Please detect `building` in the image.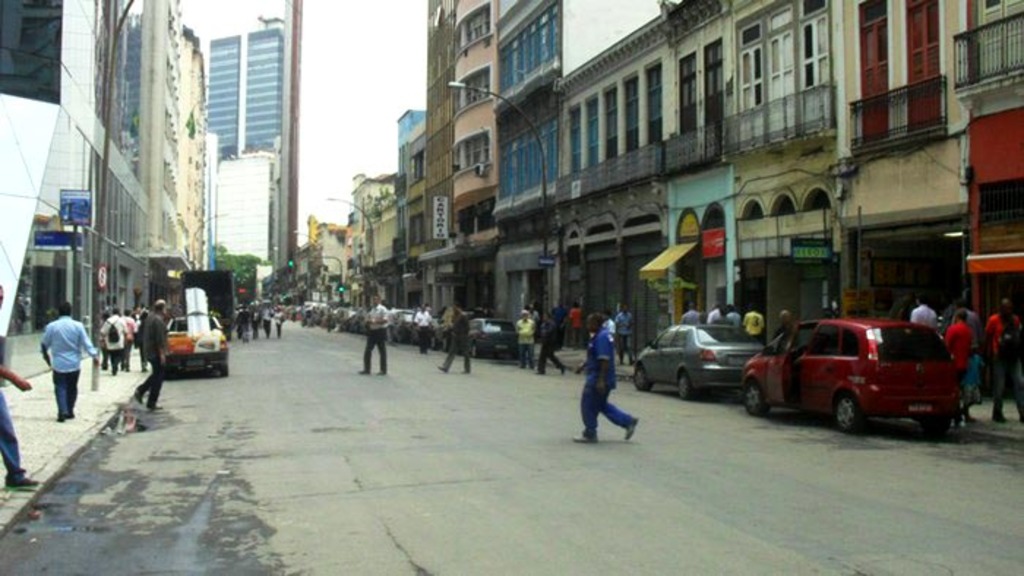
x1=206 y1=16 x2=285 y2=159.
